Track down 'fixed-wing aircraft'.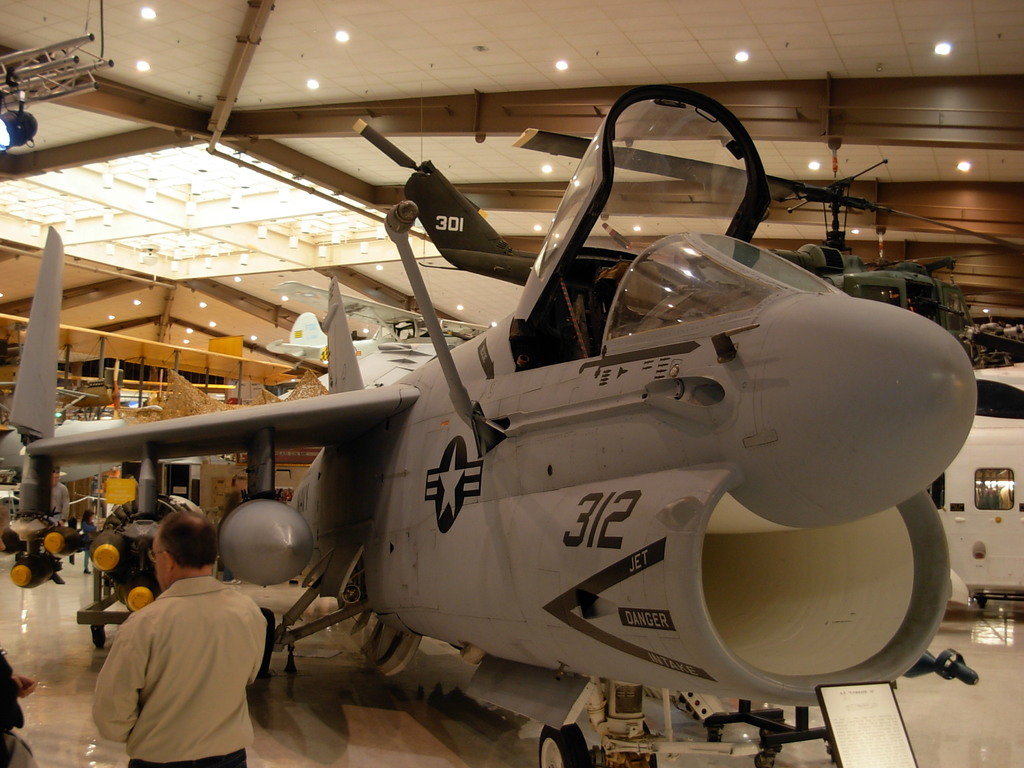
Tracked to select_region(0, 86, 1023, 767).
